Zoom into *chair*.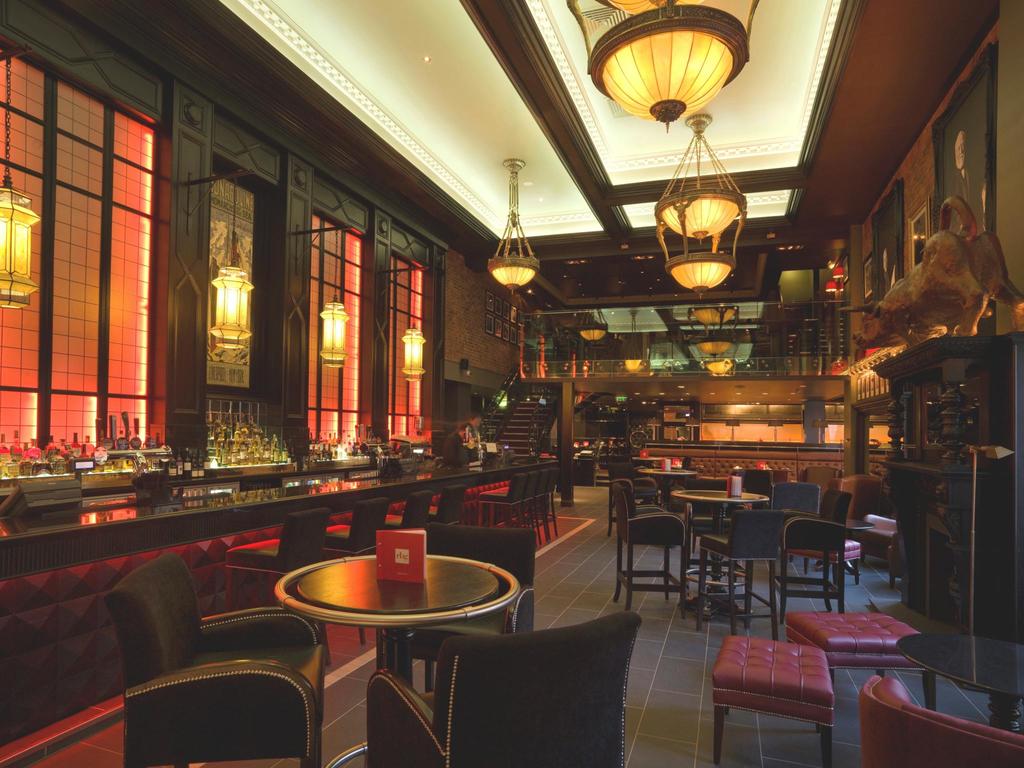
Zoom target: (left=860, top=512, right=905, bottom=588).
